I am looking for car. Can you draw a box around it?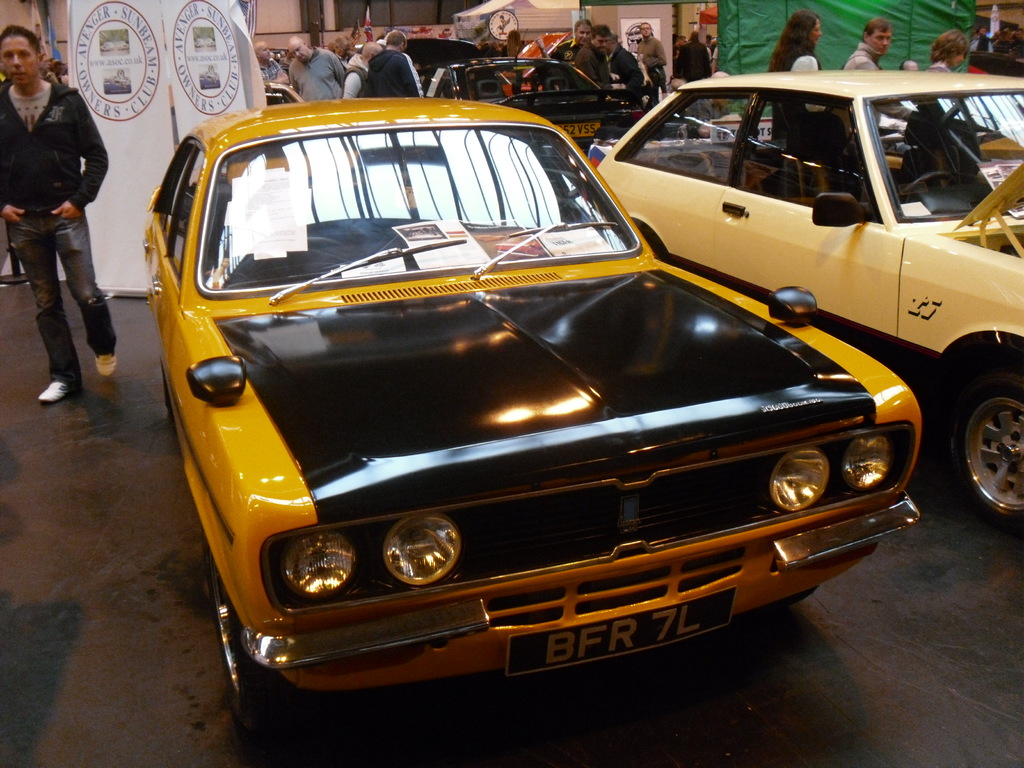
Sure, the bounding box is box=[593, 66, 1023, 534].
